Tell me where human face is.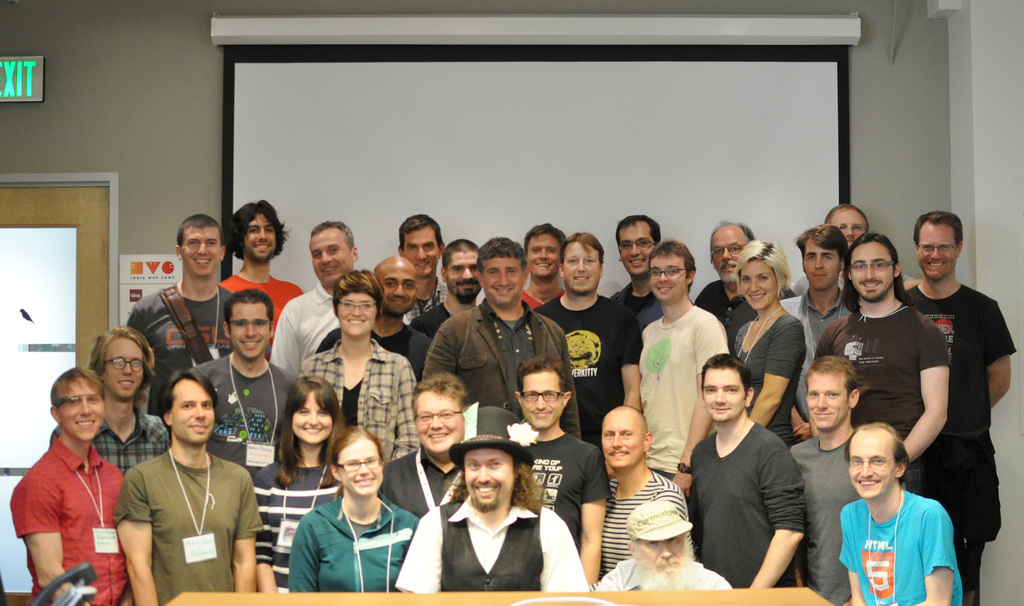
human face is at box=[180, 225, 220, 276].
